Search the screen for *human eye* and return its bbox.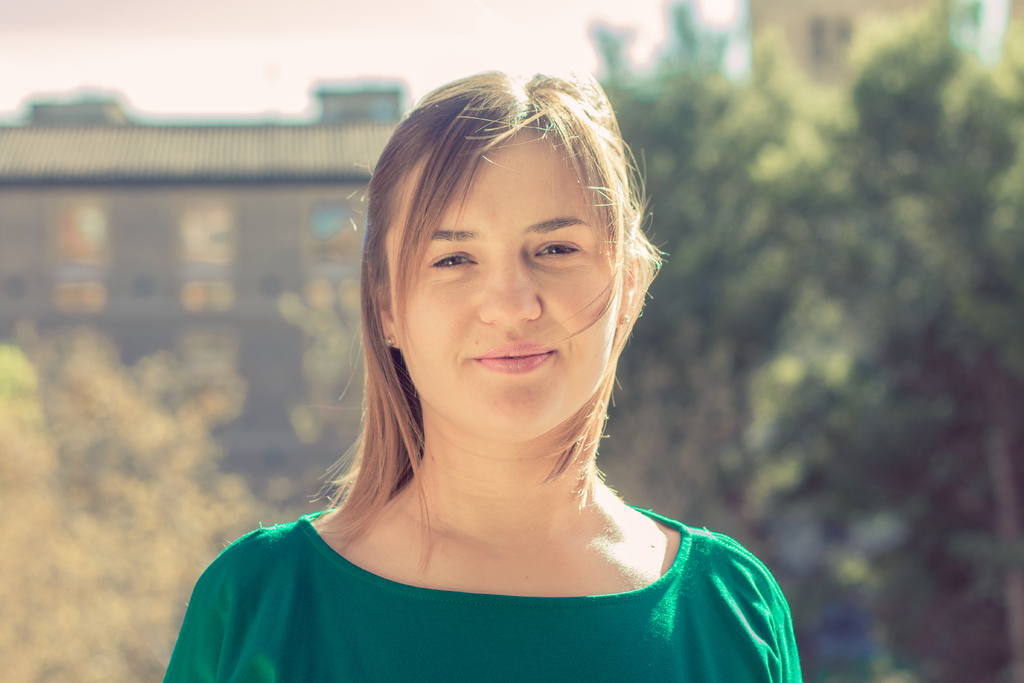
Found: 425 249 483 268.
